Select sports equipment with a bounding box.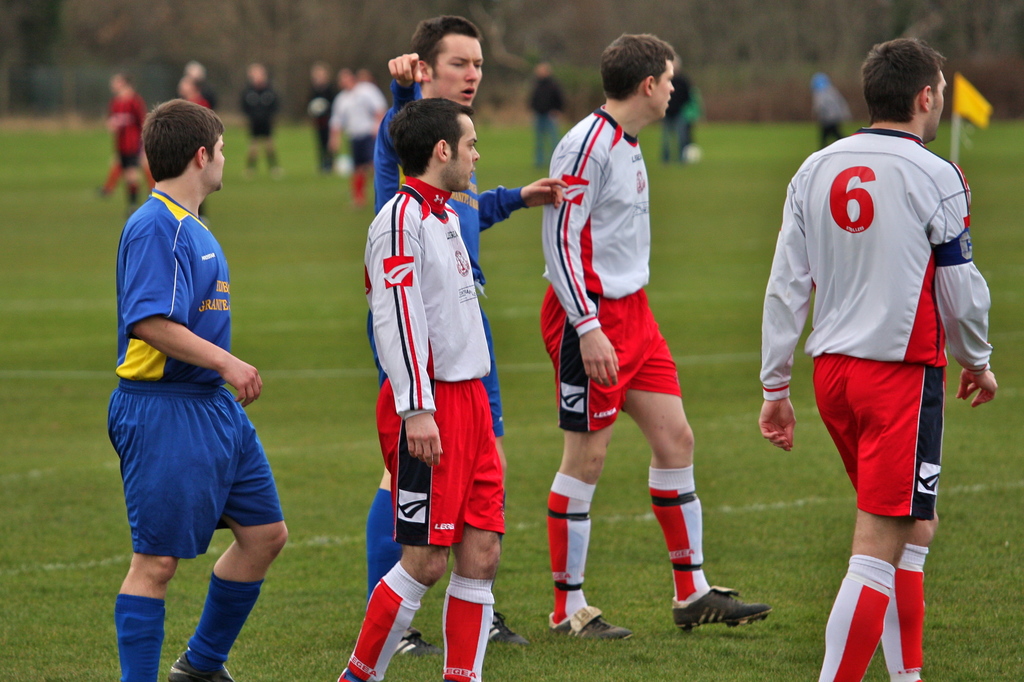
486 613 527 649.
